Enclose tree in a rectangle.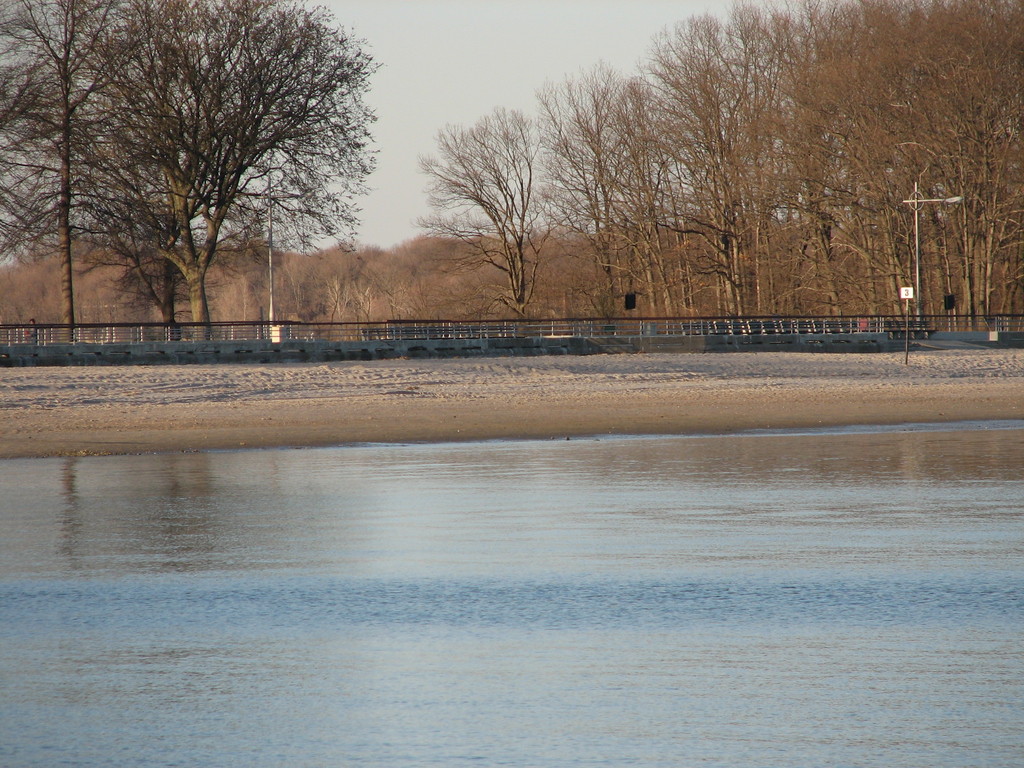
(0,0,280,337).
